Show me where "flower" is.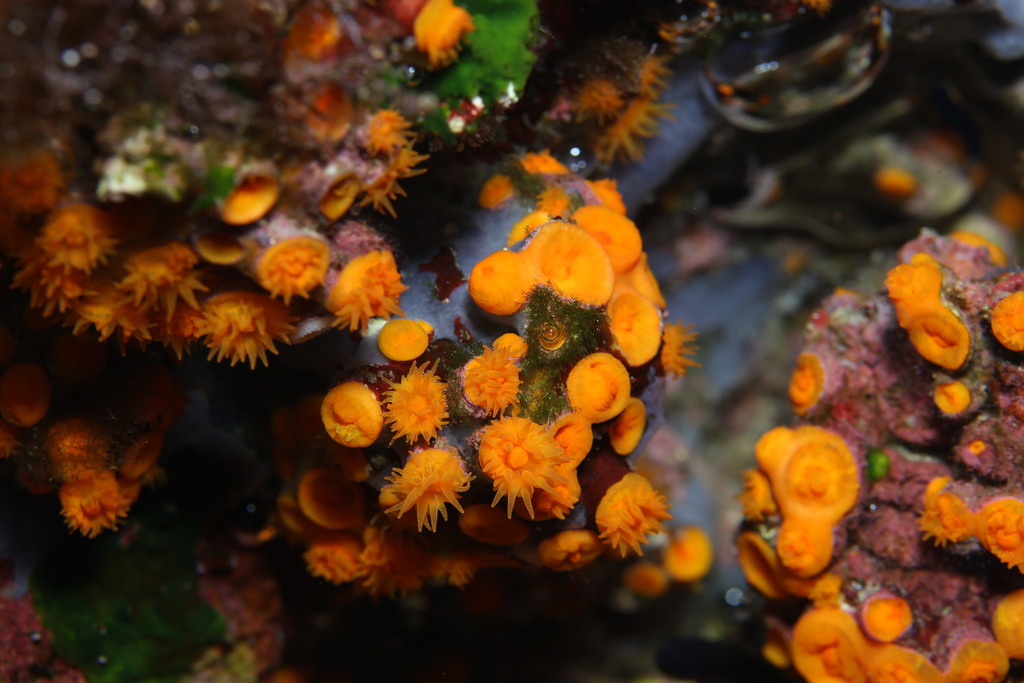
"flower" is at [196,299,296,370].
